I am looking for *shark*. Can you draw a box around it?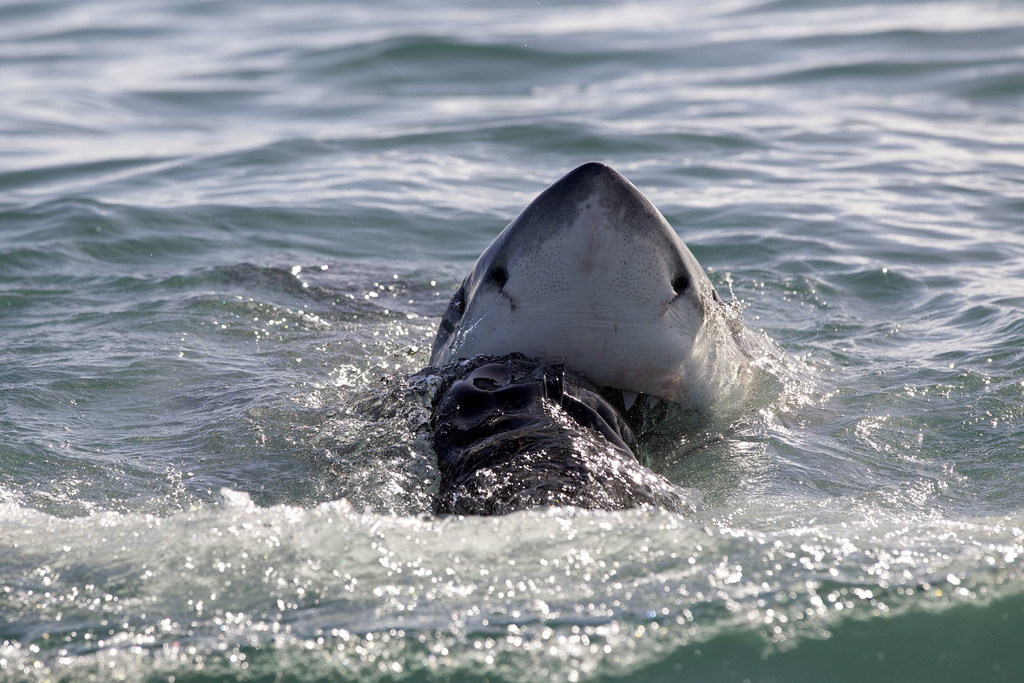
Sure, the bounding box is 417 160 755 445.
